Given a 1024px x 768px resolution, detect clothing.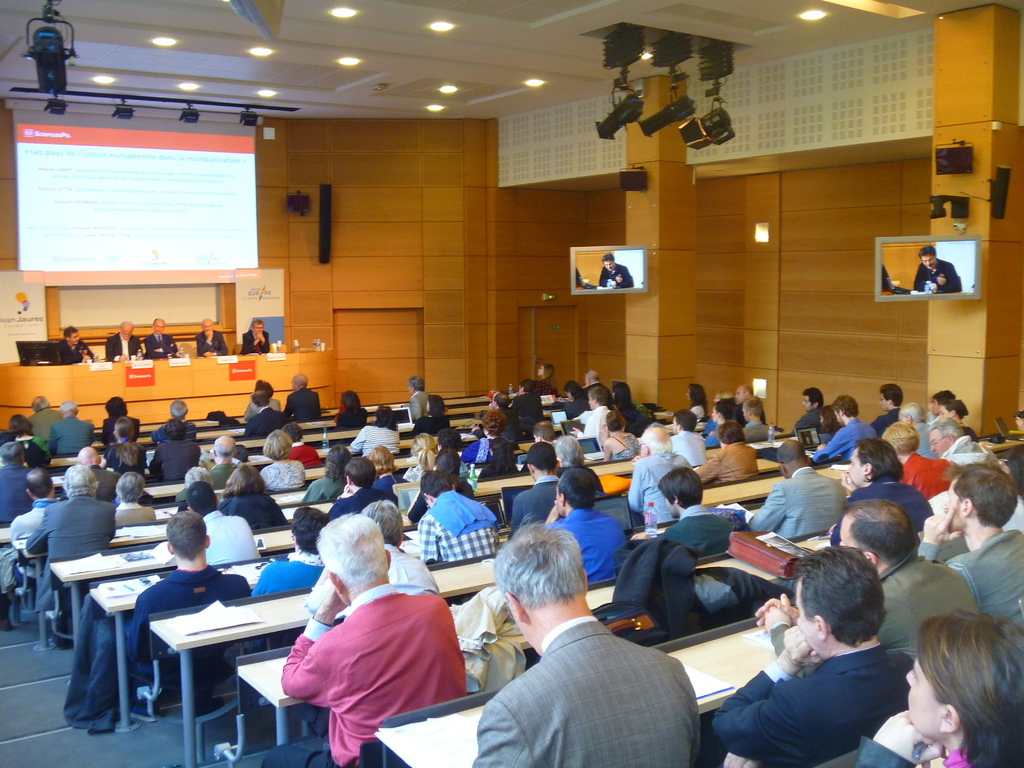
Rect(228, 492, 290, 531).
